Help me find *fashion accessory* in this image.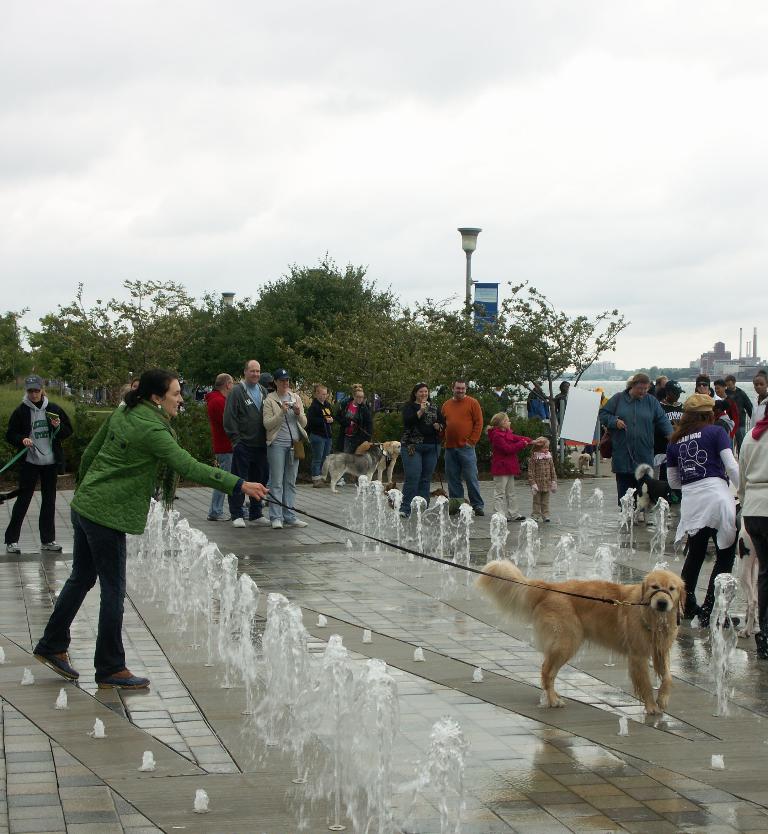
Found it: crop(97, 666, 147, 684).
